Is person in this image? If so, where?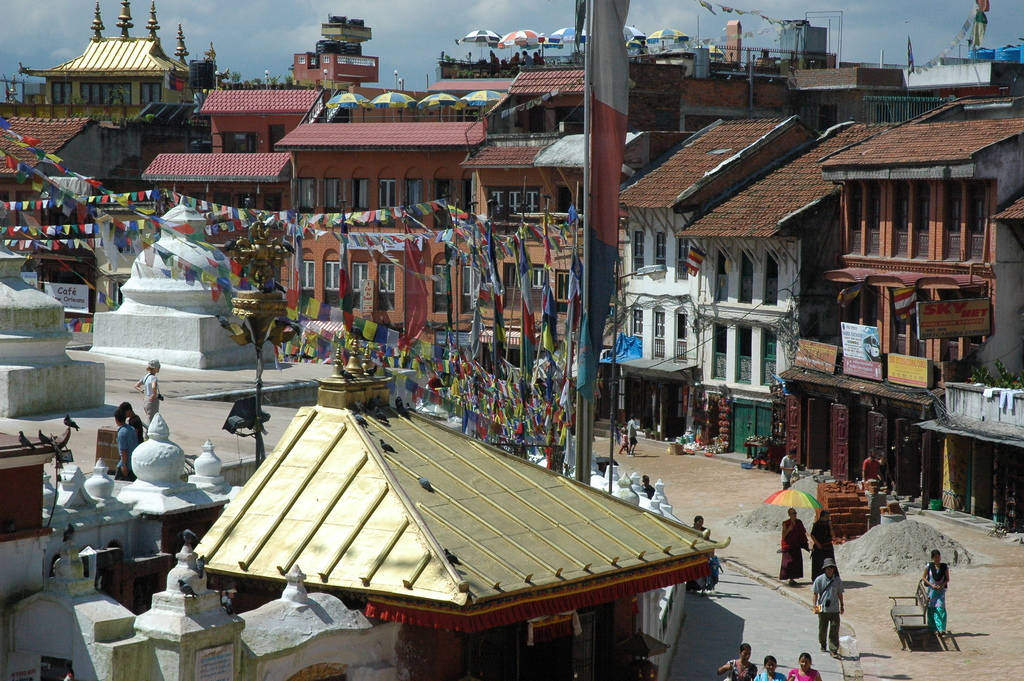
Yes, at 850/443/885/496.
